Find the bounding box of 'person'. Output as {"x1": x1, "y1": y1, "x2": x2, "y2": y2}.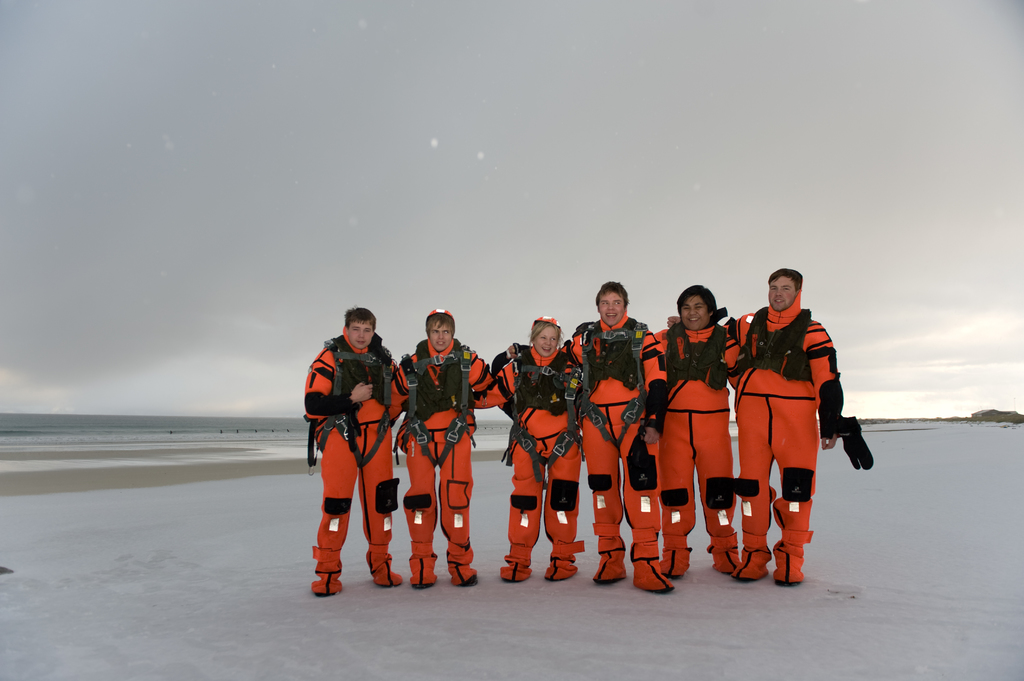
{"x1": 492, "y1": 282, "x2": 674, "y2": 593}.
